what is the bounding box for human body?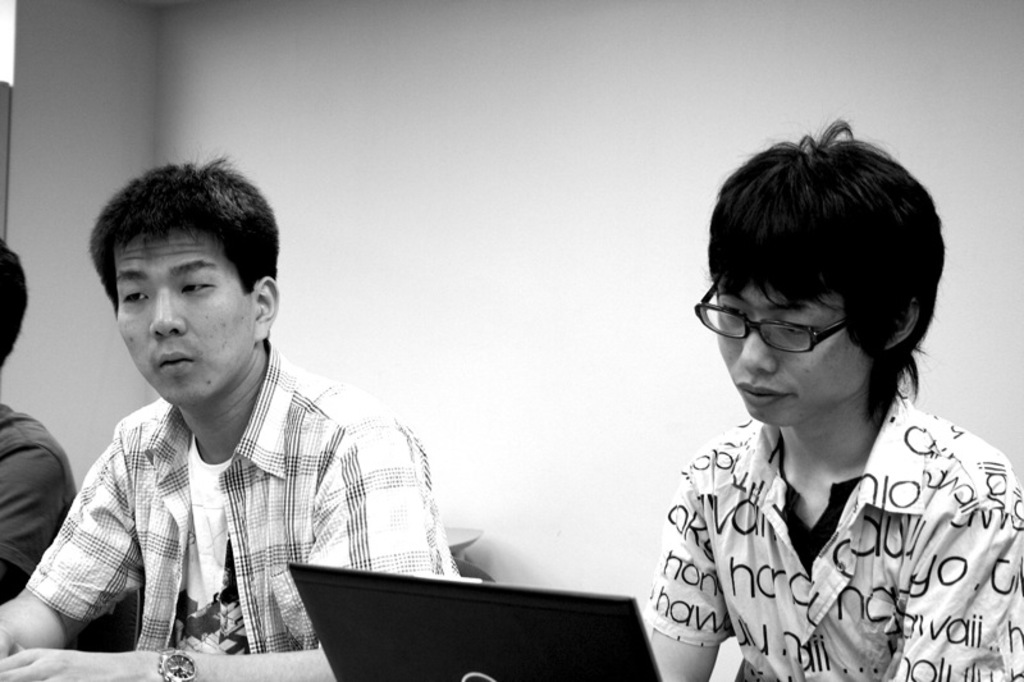
(0,404,73,601).
